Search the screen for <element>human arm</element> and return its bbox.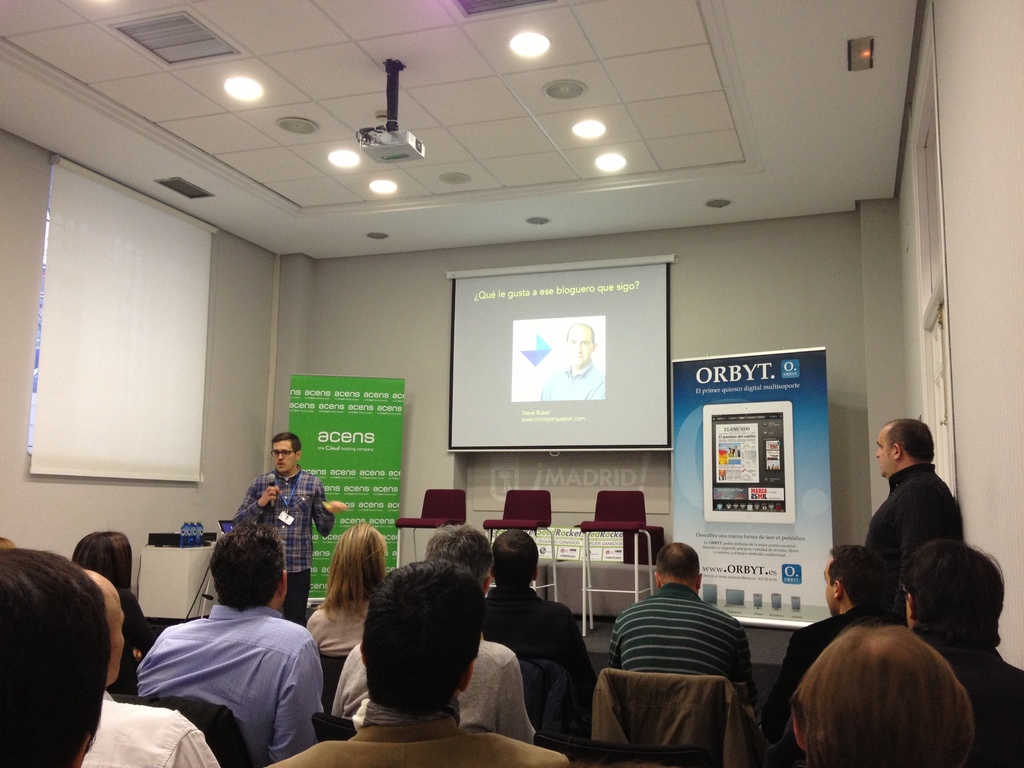
Found: (left=732, top=627, right=762, bottom=712).
